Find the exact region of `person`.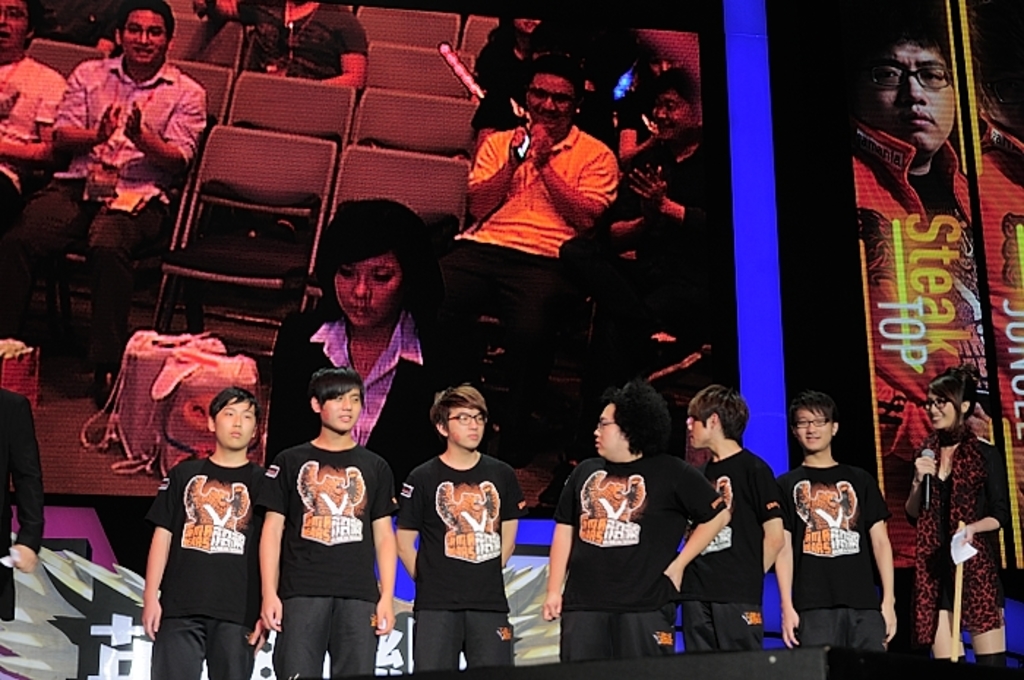
Exact region: {"left": 192, "top": 0, "right": 363, "bottom": 88}.
